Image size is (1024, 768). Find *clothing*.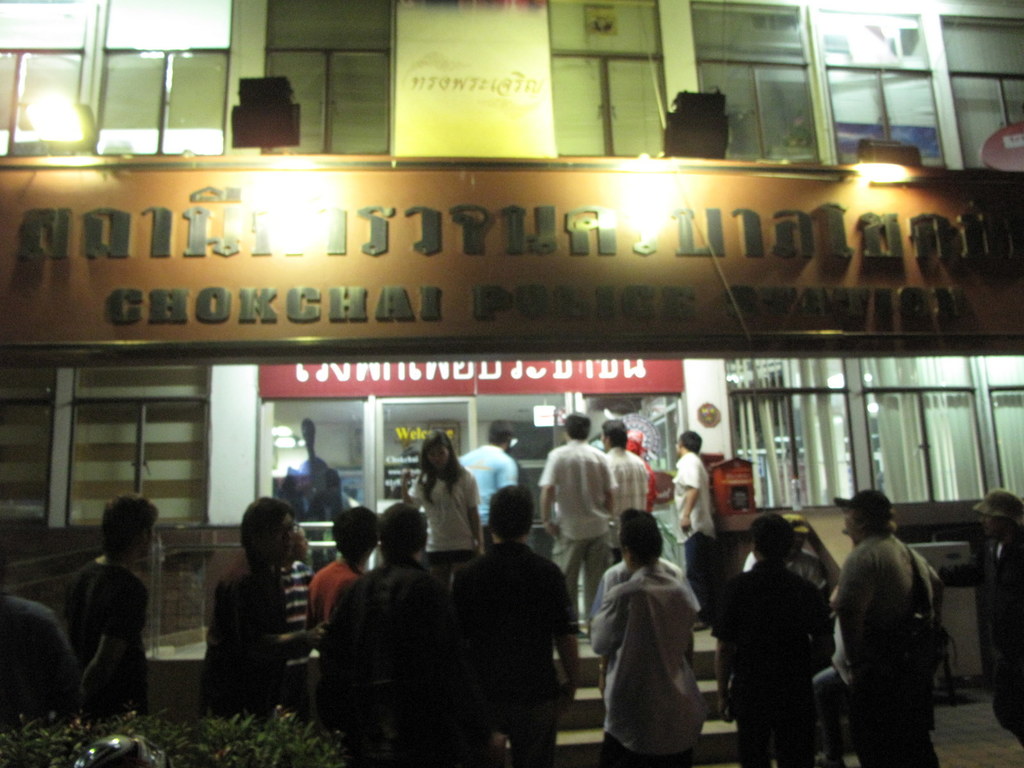
x1=454 y1=533 x2=580 y2=767.
